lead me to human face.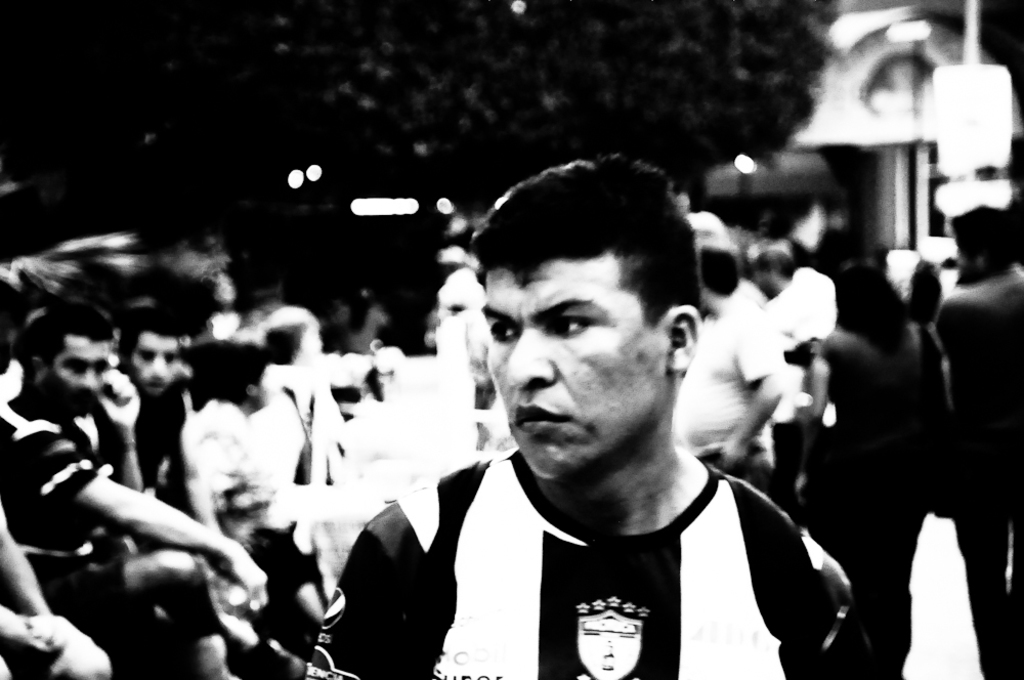
Lead to rect(54, 339, 106, 414).
